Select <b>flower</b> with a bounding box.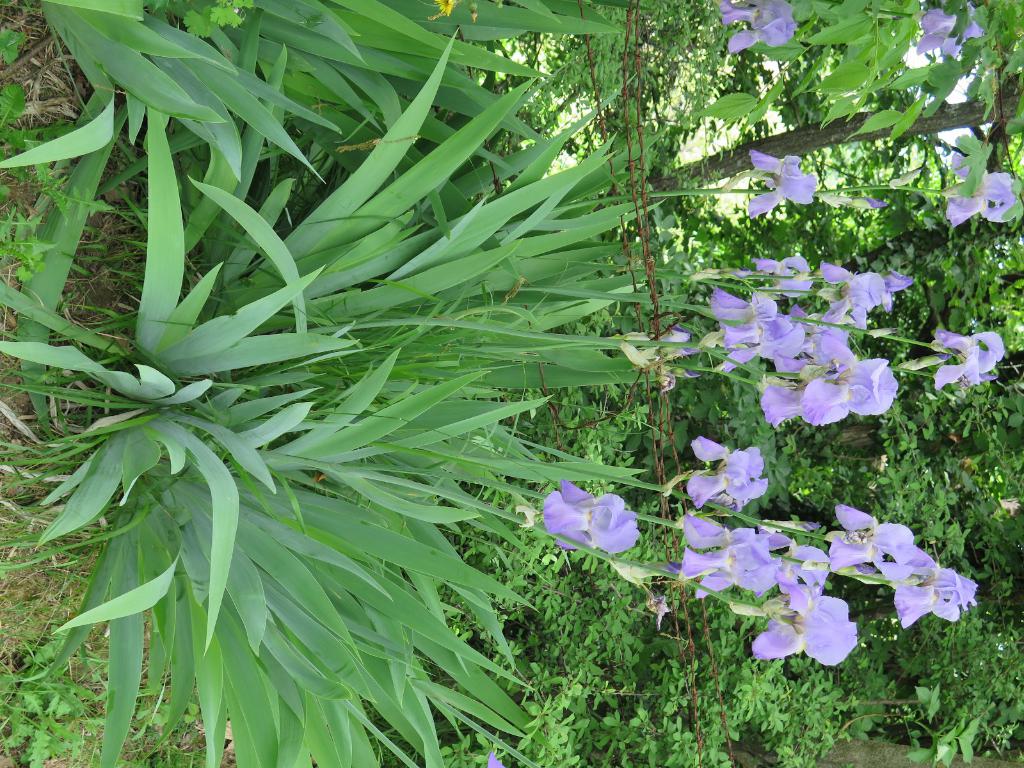
rect(748, 154, 819, 222).
